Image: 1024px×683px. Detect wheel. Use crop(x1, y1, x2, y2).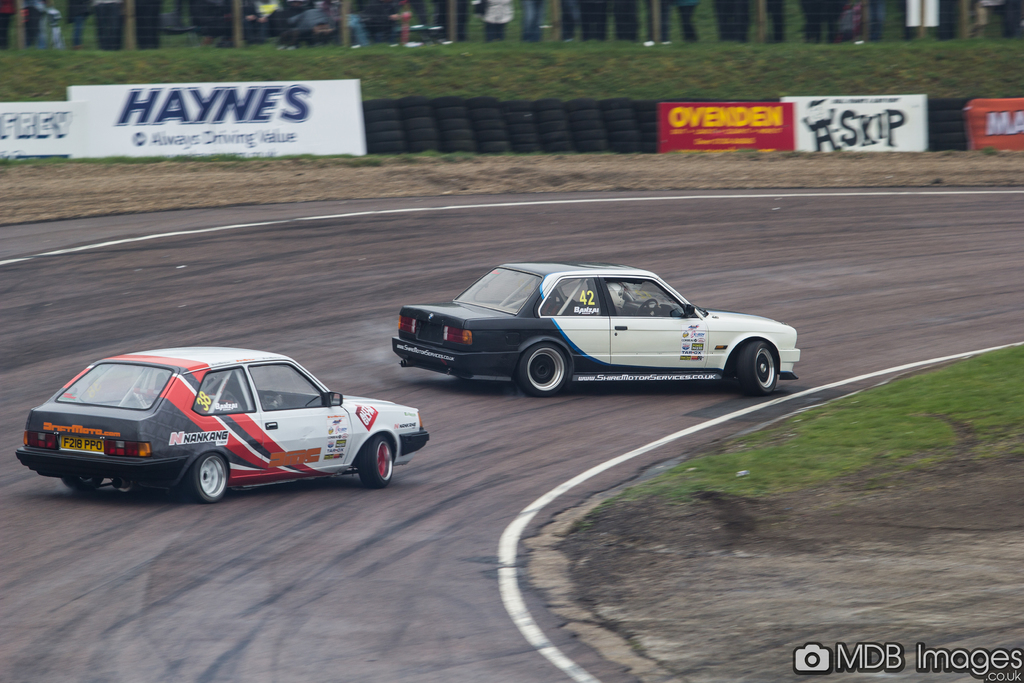
crop(636, 300, 657, 318).
